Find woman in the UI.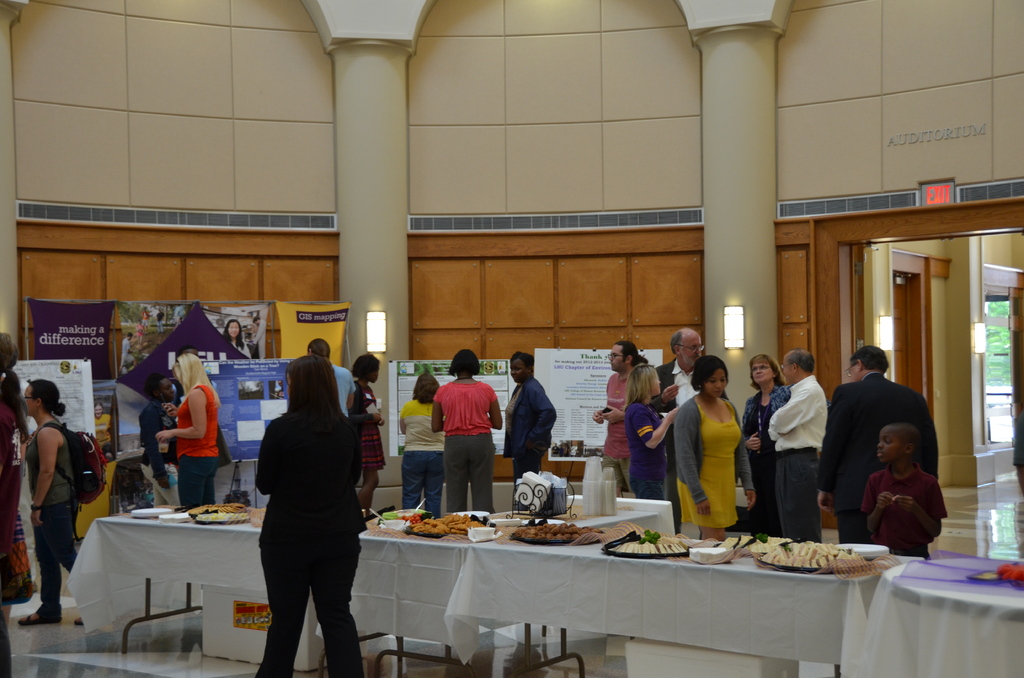
UI element at [x1=0, y1=335, x2=35, y2=677].
